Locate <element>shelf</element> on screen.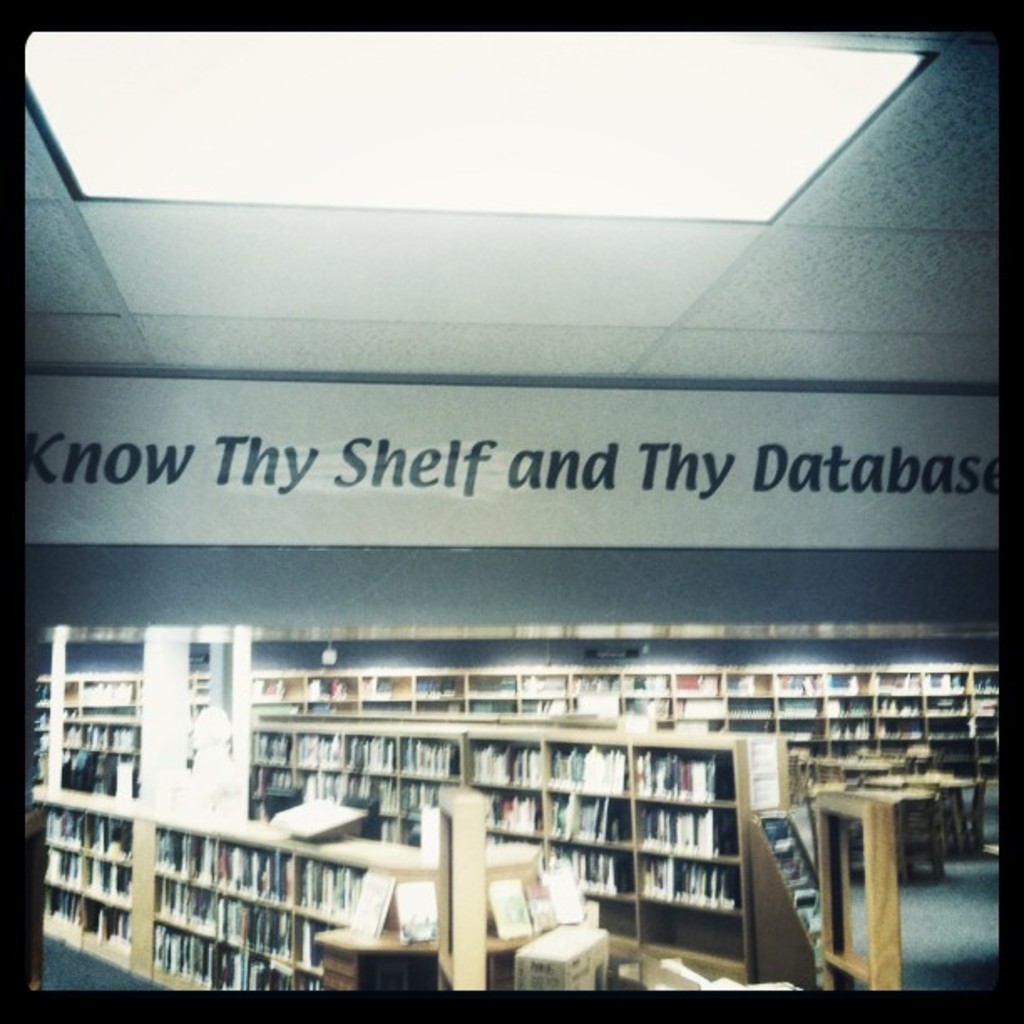
On screen at 288/972/313/986.
